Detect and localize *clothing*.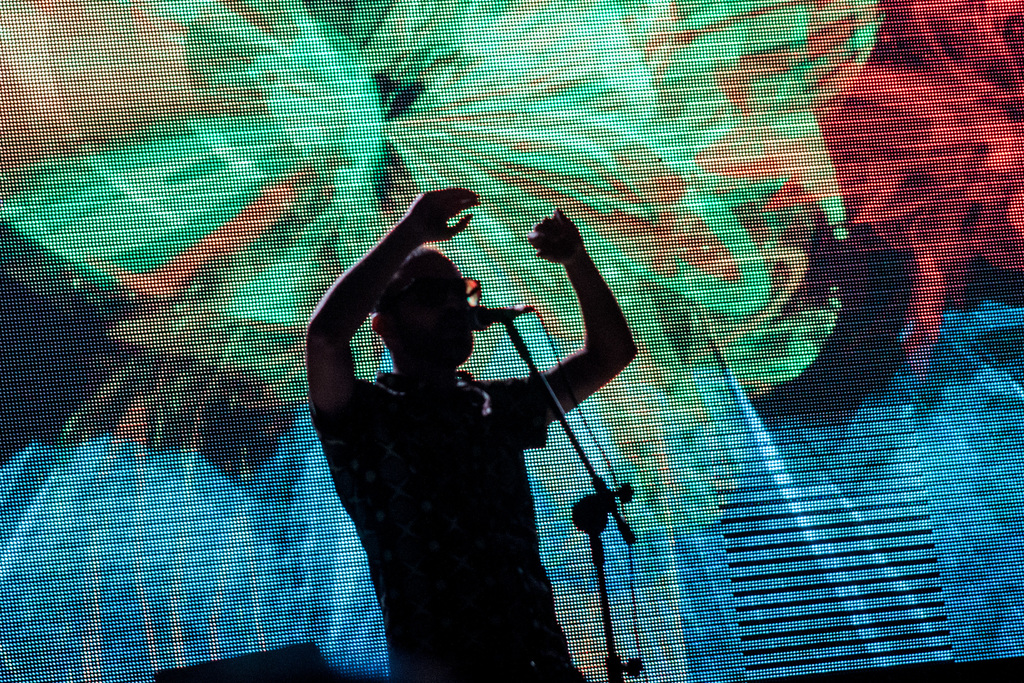
Localized at left=314, top=364, right=599, bottom=682.
